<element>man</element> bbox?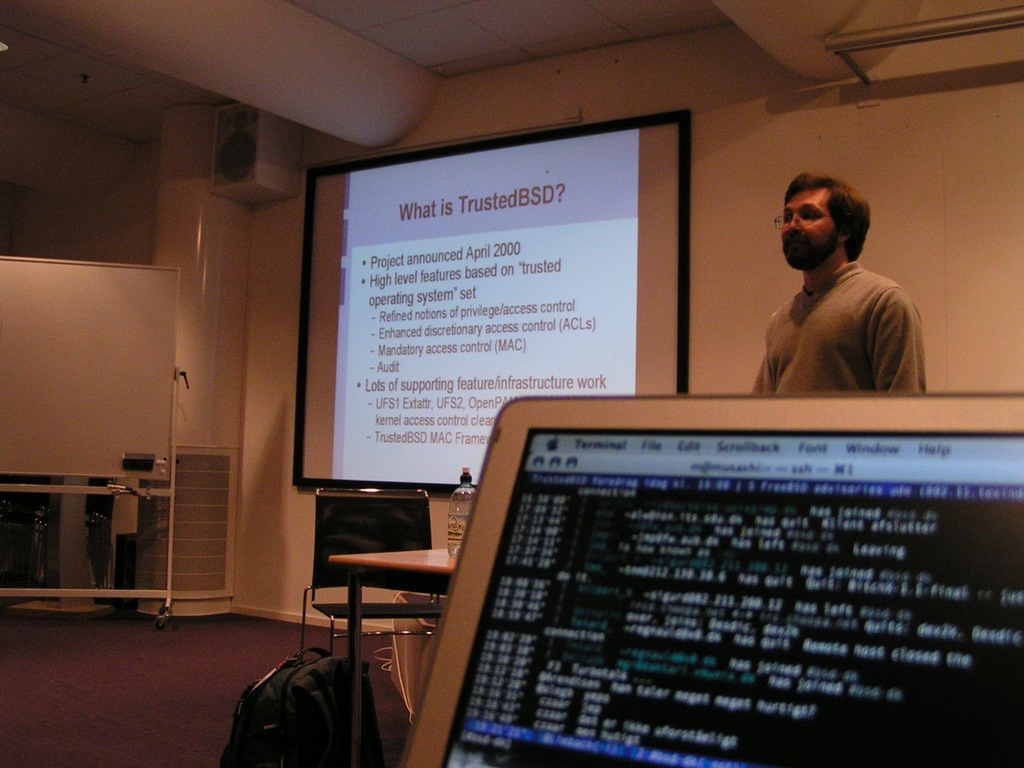
[742,170,940,415]
